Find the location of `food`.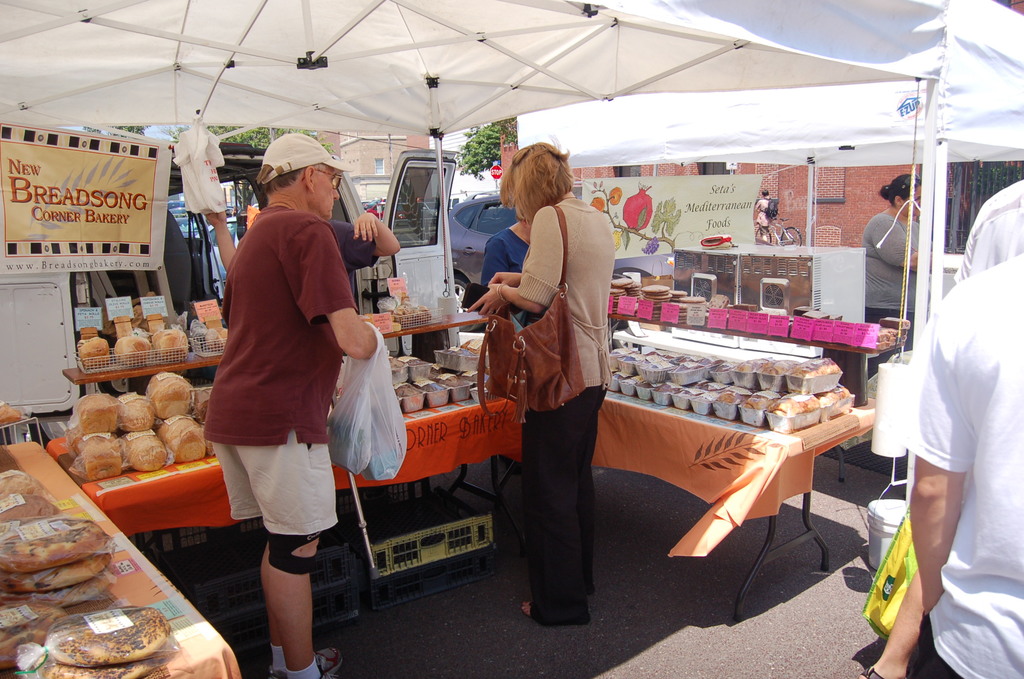
Location: bbox(648, 352, 671, 380).
